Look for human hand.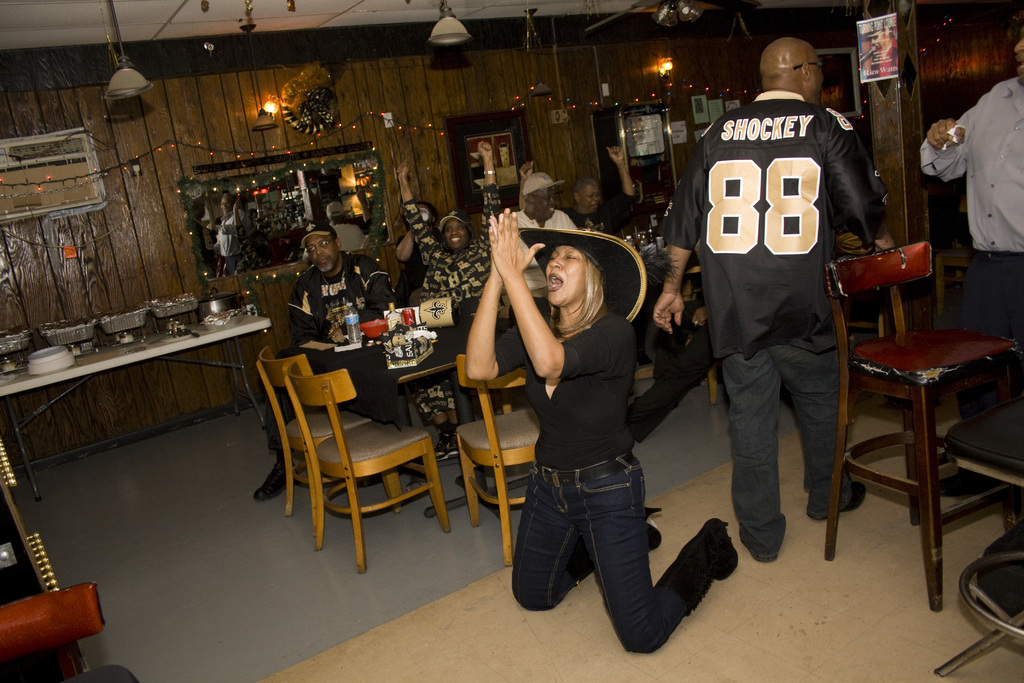
Found: BBox(875, 234, 897, 256).
